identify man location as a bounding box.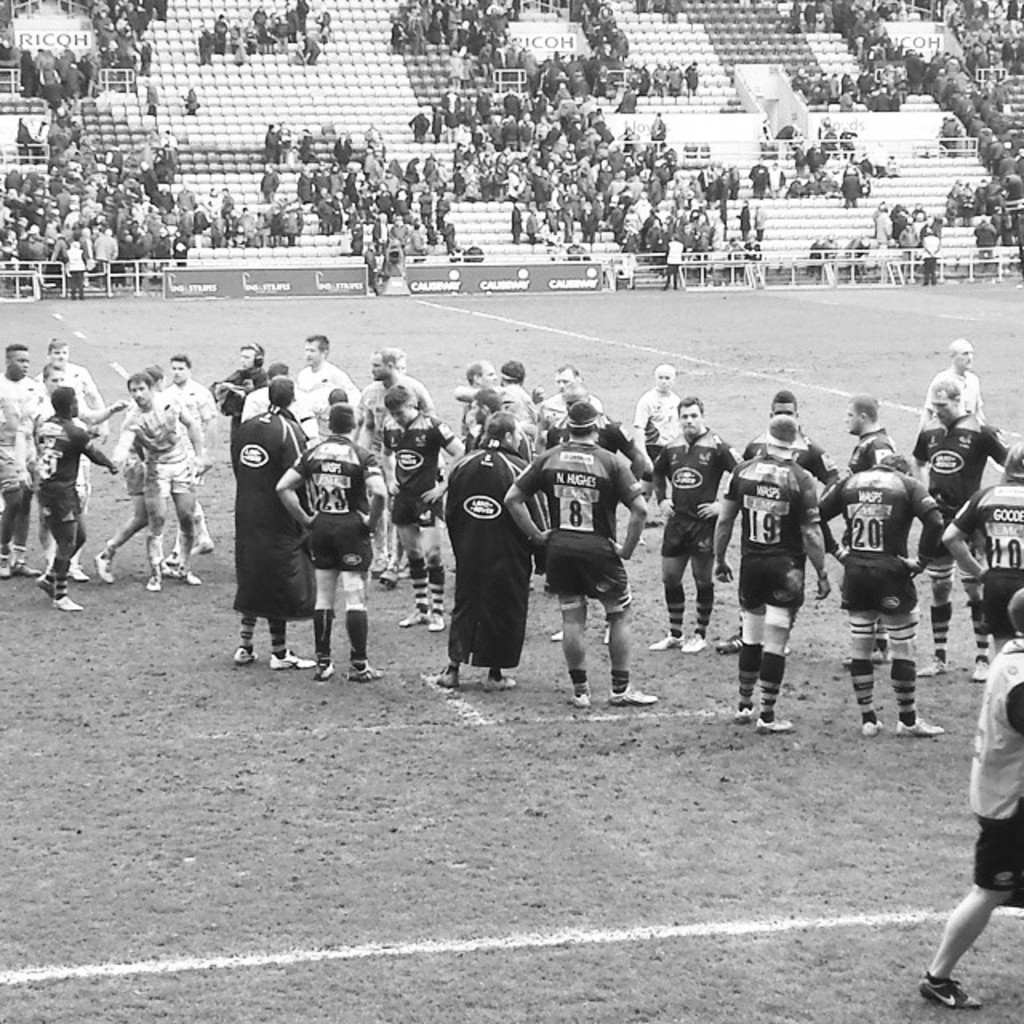
(374,381,464,635).
